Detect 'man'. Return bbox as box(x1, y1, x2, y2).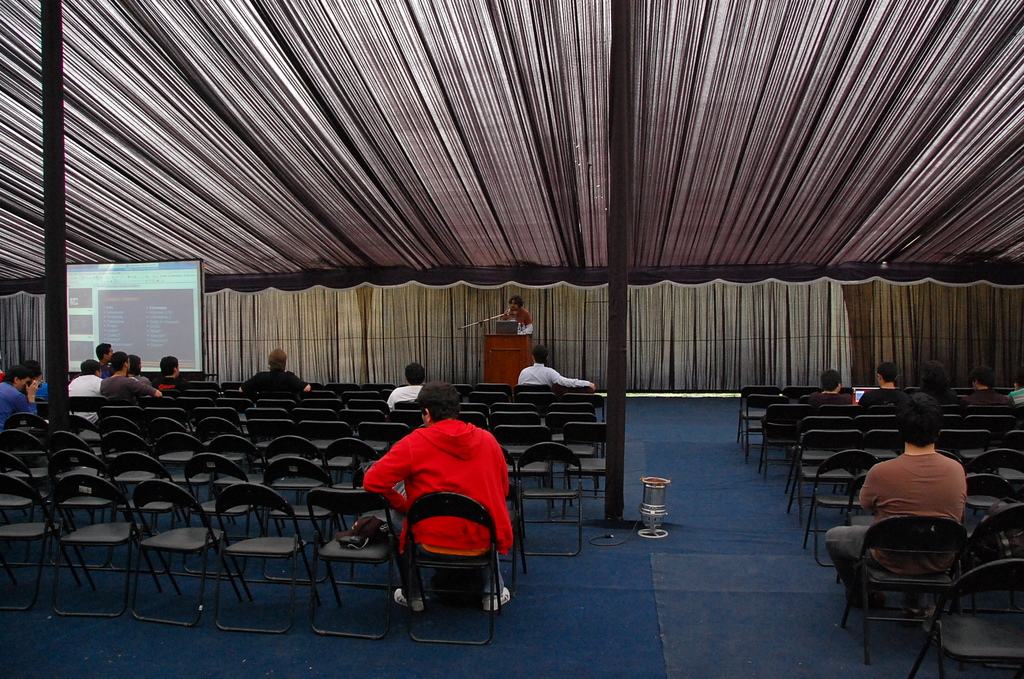
box(860, 375, 903, 416).
